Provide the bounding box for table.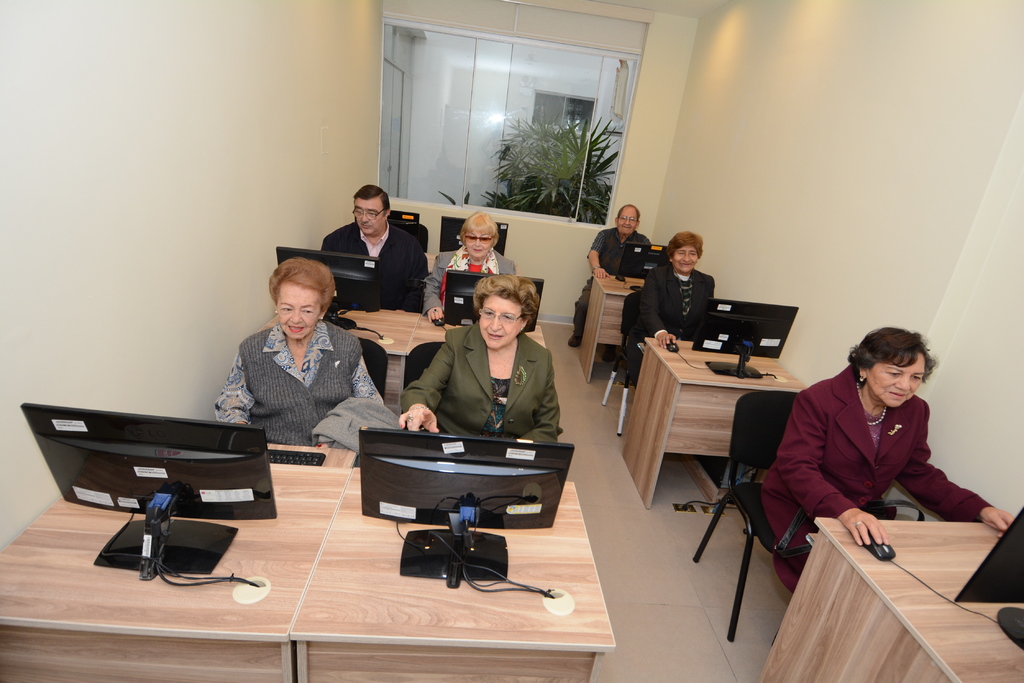
box=[266, 309, 545, 419].
